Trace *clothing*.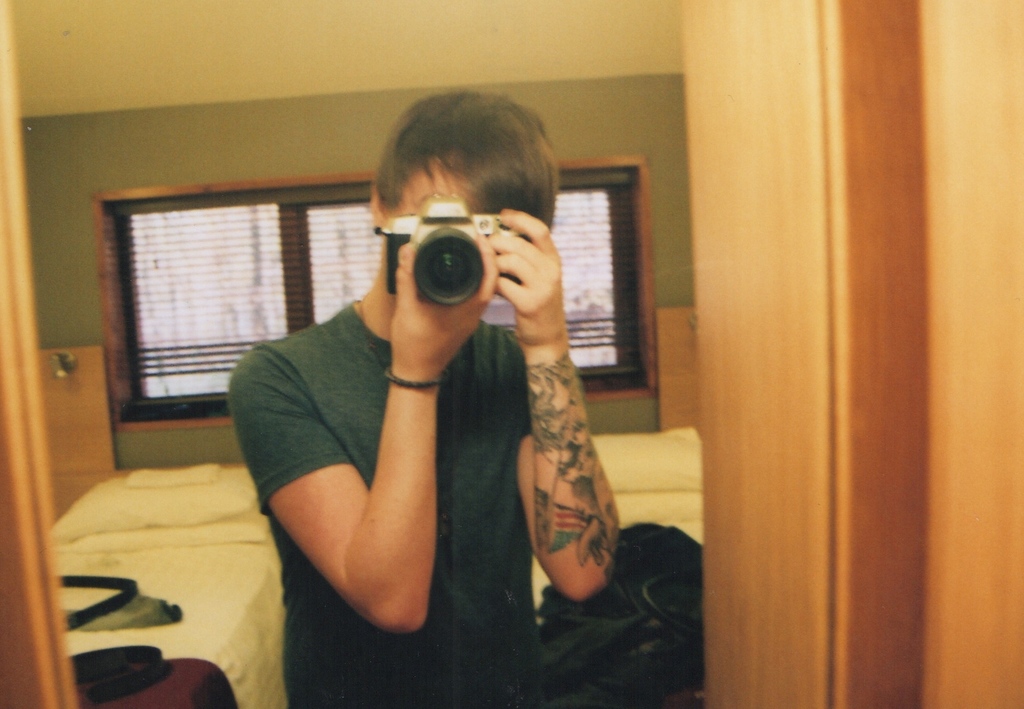
Traced to bbox=(236, 260, 554, 661).
